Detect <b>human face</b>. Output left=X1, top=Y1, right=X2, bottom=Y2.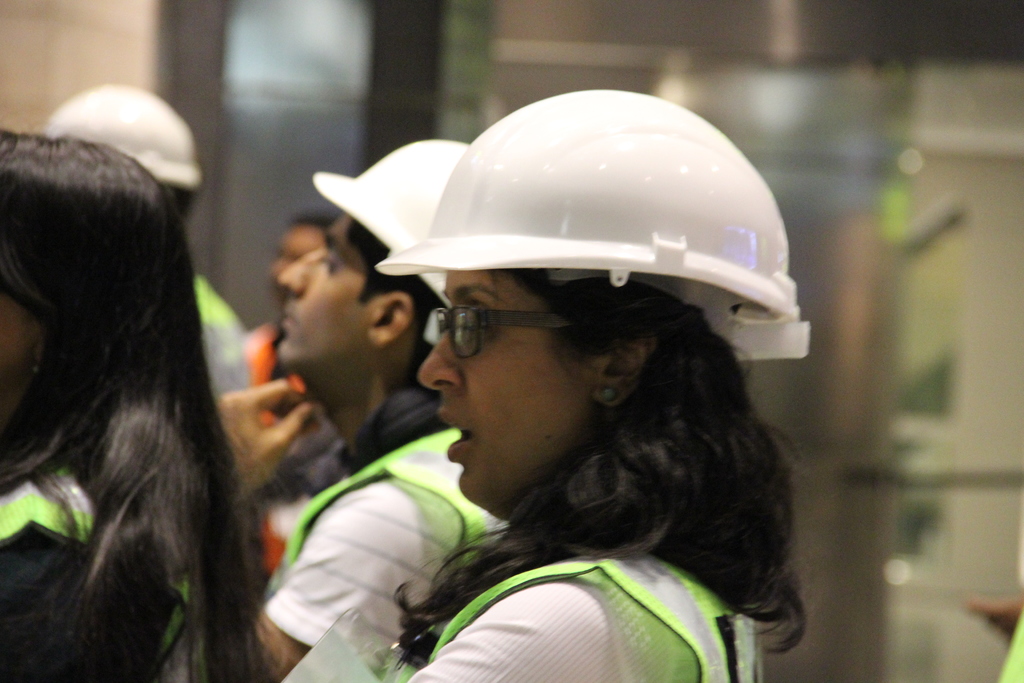
left=276, top=212, right=365, bottom=368.
